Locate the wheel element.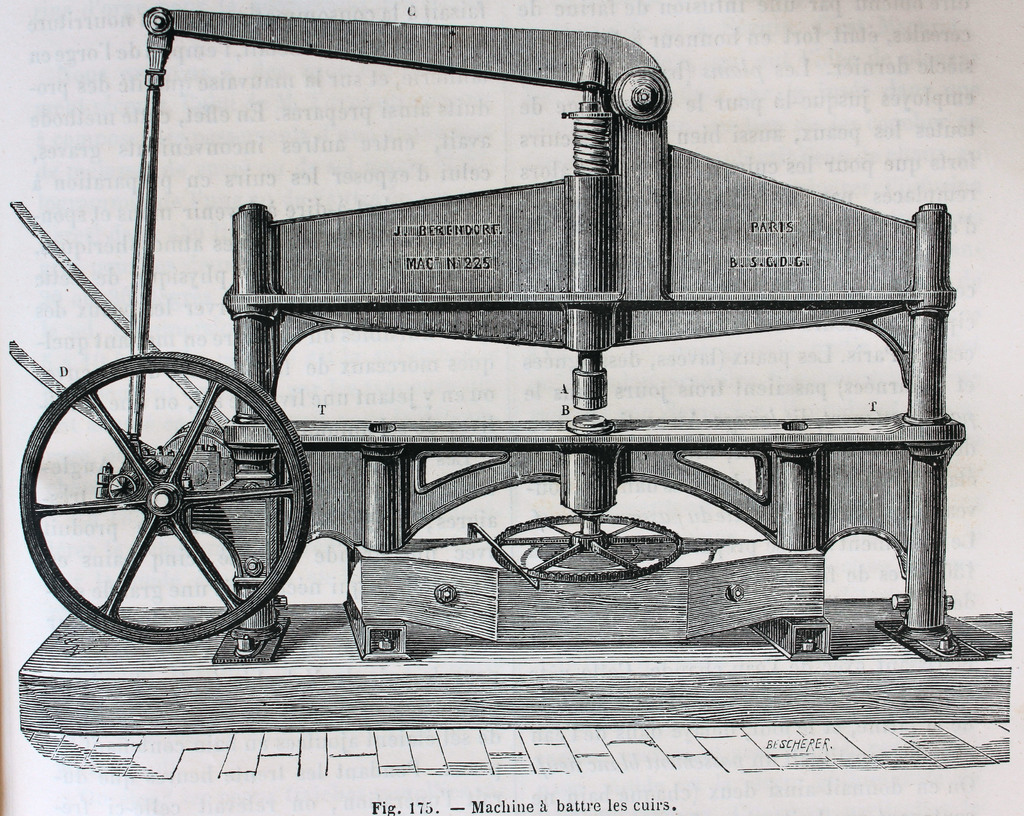
Element bbox: region(21, 328, 324, 641).
